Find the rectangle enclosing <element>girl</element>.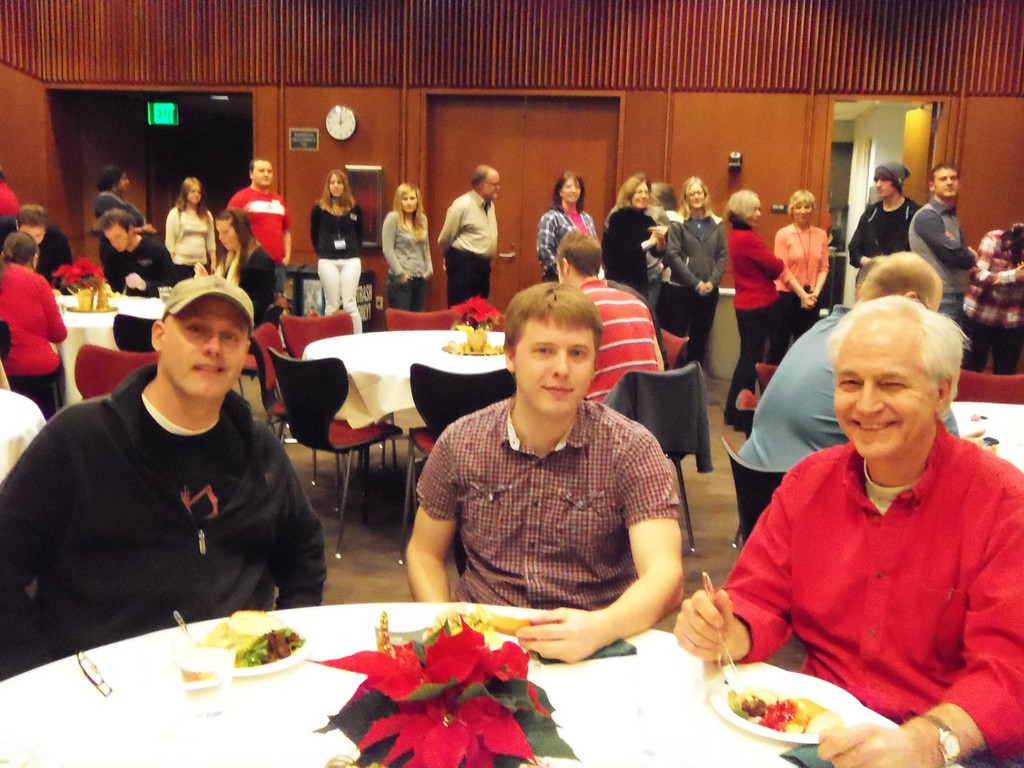
region(382, 180, 435, 313).
